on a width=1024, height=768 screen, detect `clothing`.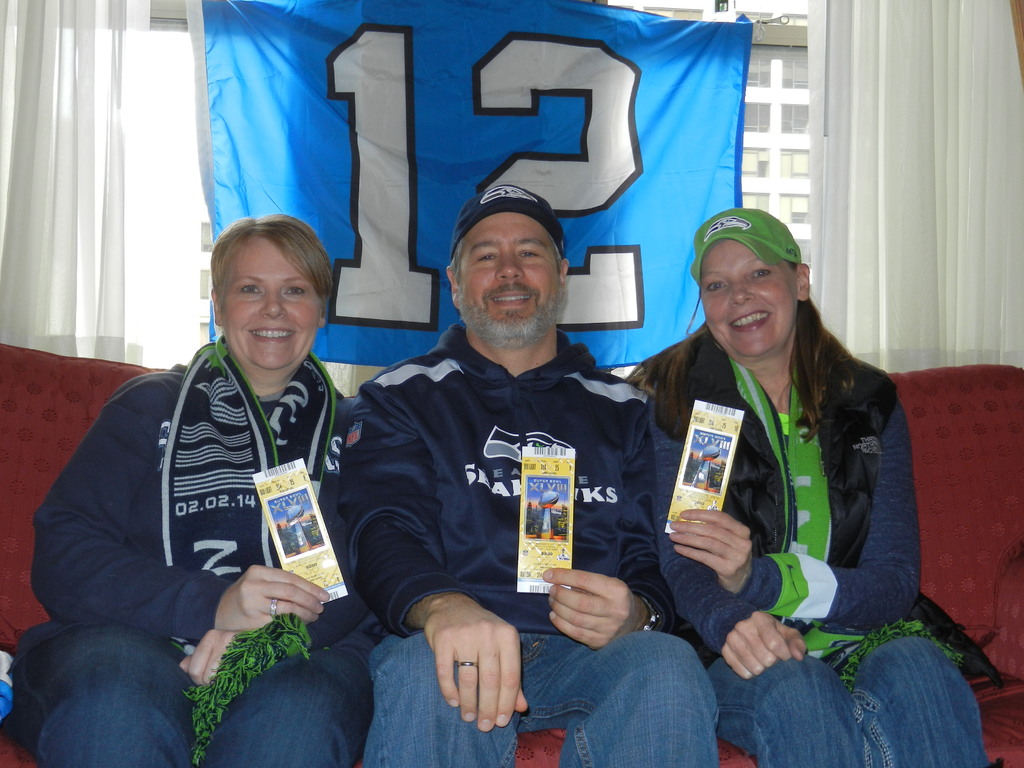
select_region(1, 325, 346, 767).
